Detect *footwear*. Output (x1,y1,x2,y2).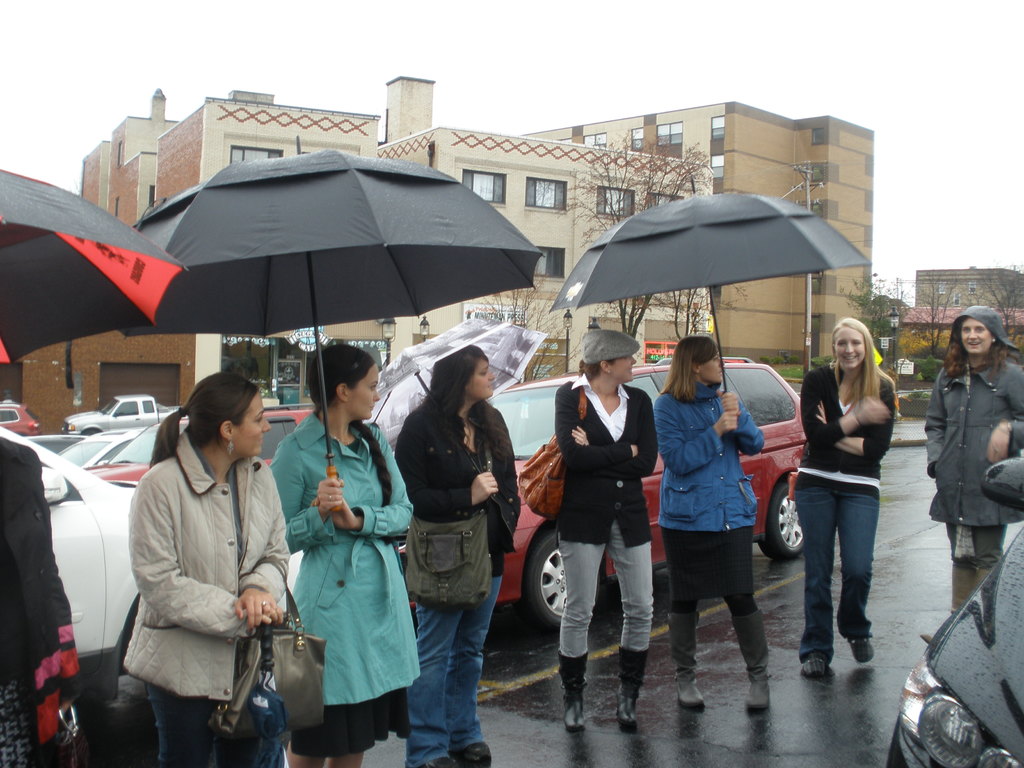
(733,612,772,712).
